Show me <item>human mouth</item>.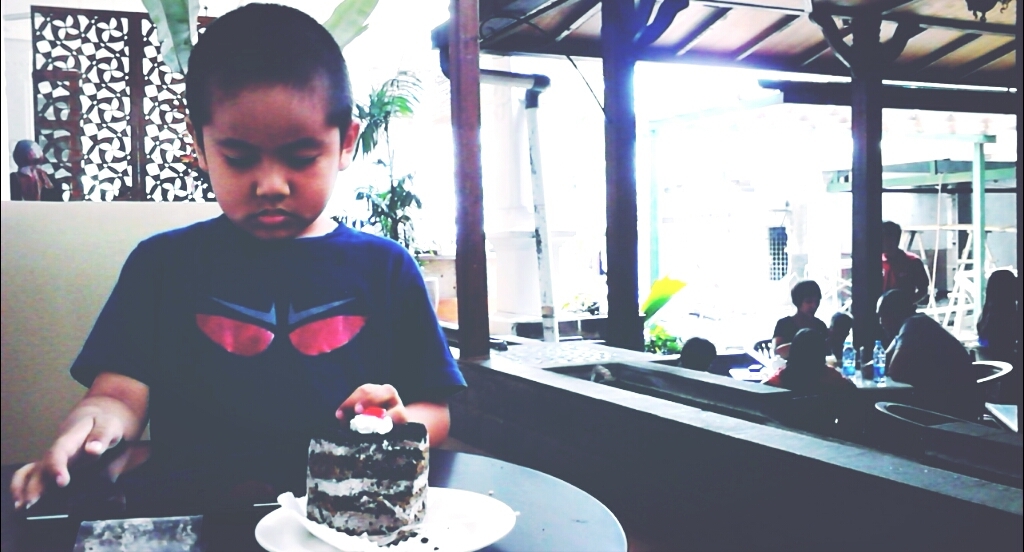
<item>human mouth</item> is here: Rect(248, 202, 292, 230).
